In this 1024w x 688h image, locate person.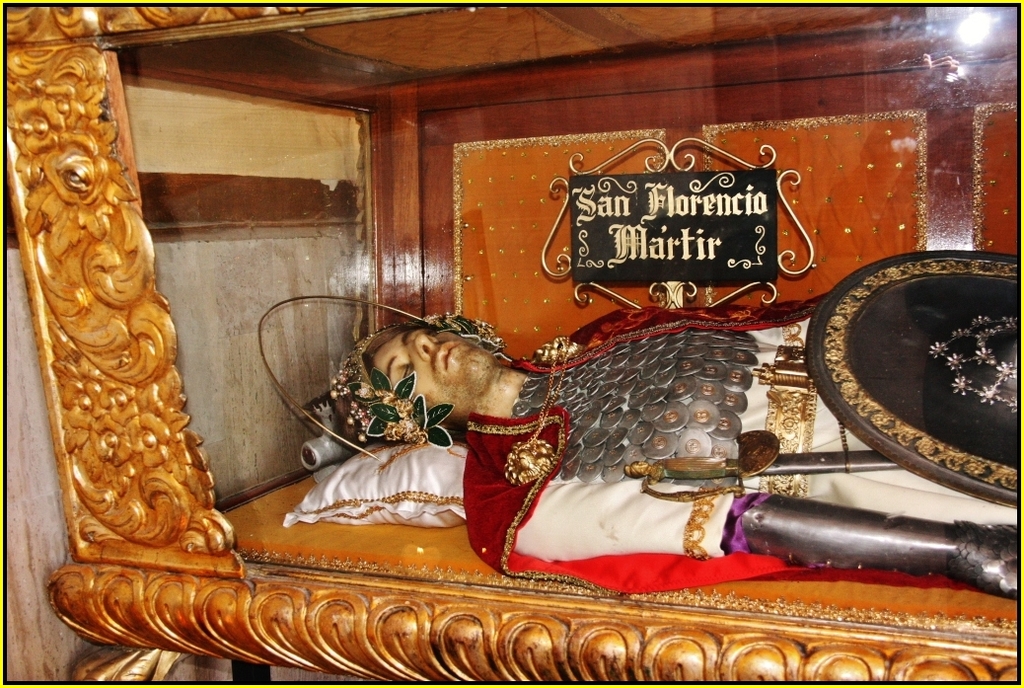
Bounding box: region(343, 309, 1022, 589).
